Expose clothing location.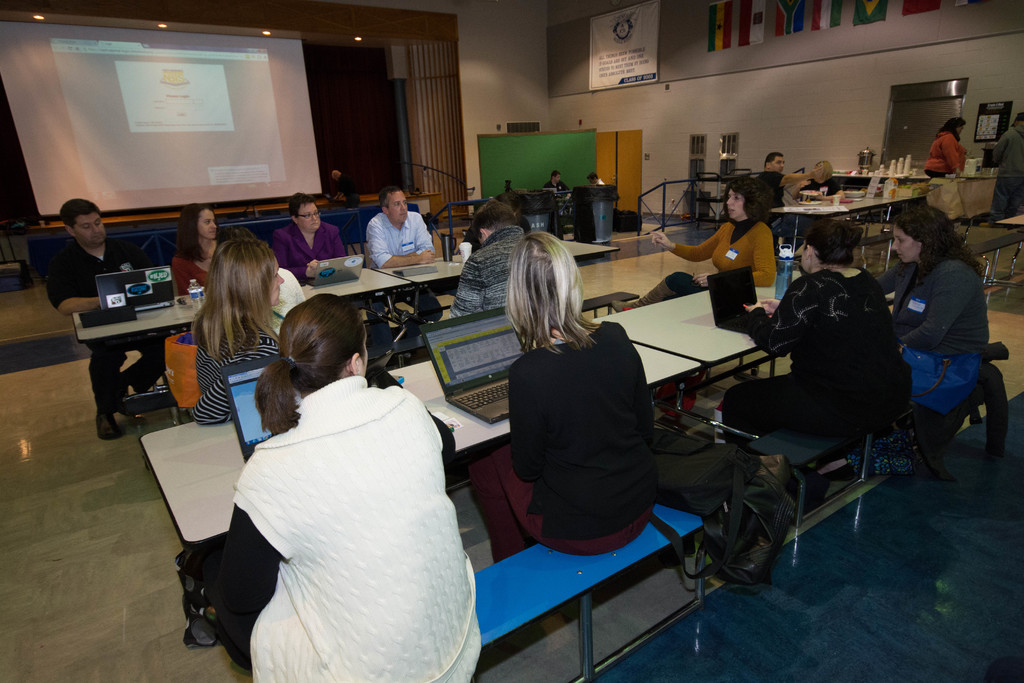
Exposed at 173 240 212 292.
